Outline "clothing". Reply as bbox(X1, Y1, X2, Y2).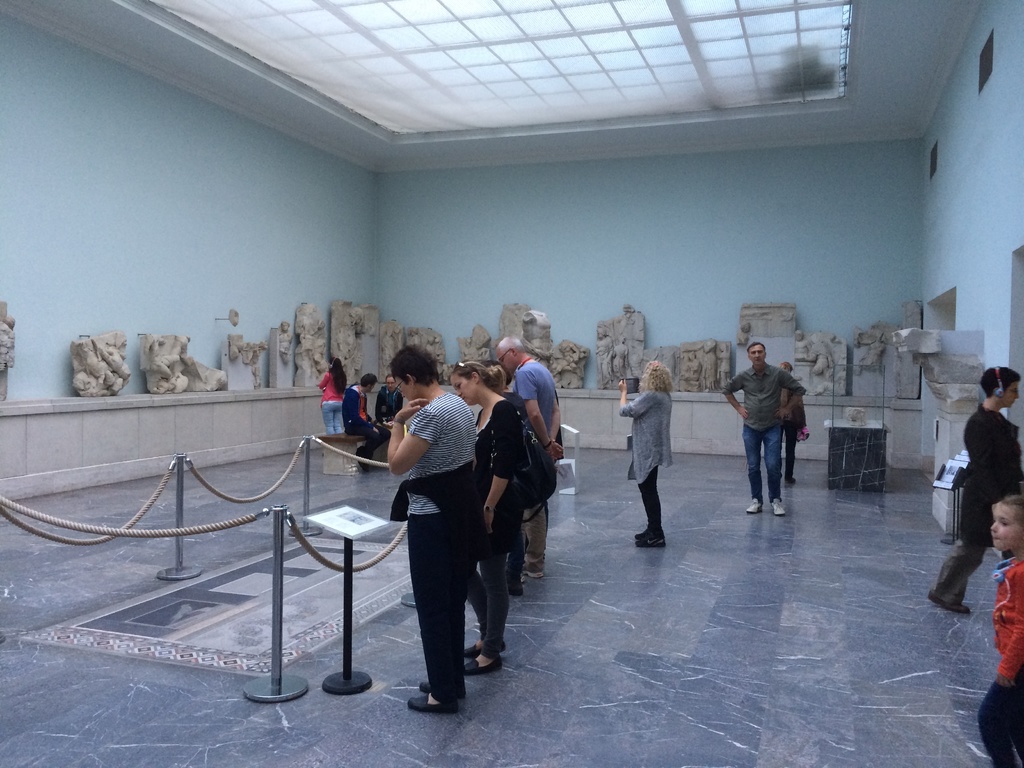
bbox(454, 394, 511, 670).
